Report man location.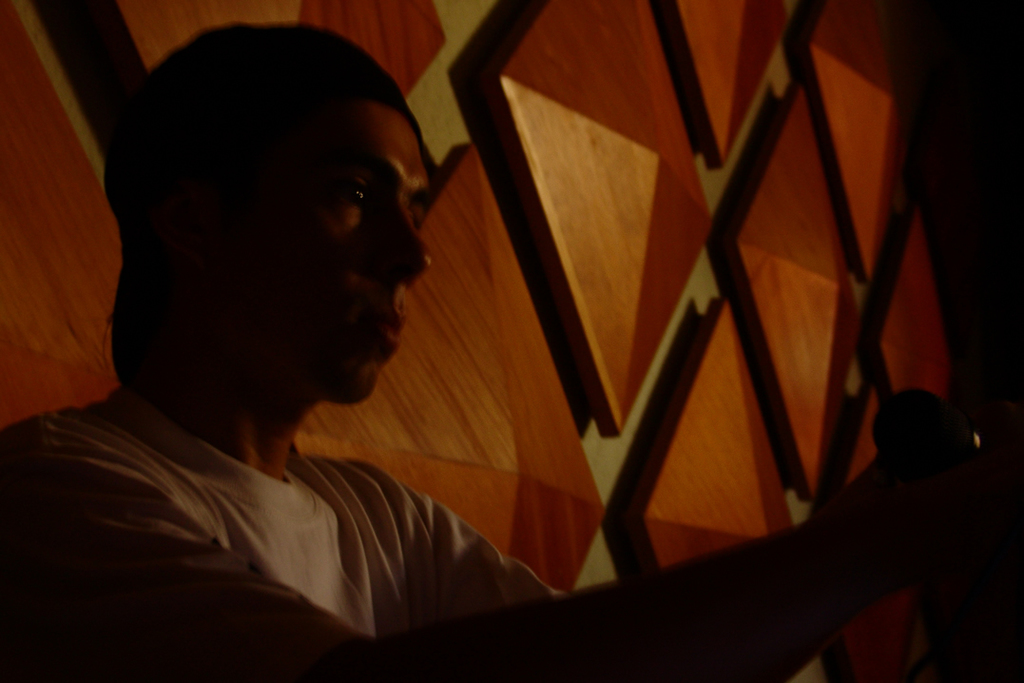
Report: [left=0, top=15, right=1023, bottom=682].
